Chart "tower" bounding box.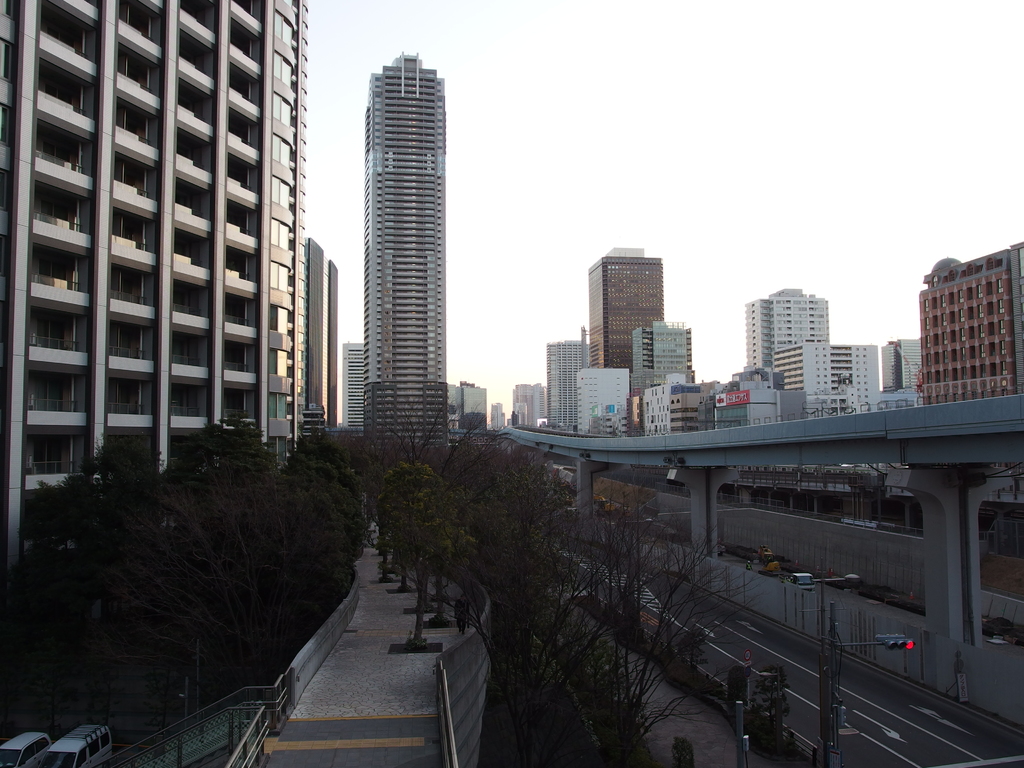
Charted: 784/344/825/397.
